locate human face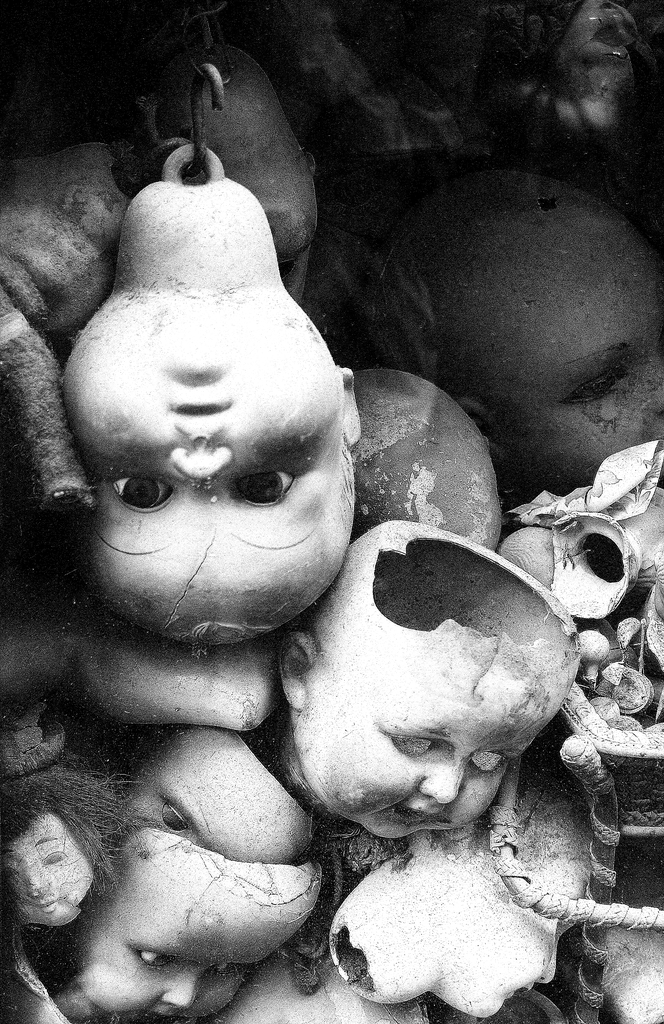
<box>118,728,307,861</box>
